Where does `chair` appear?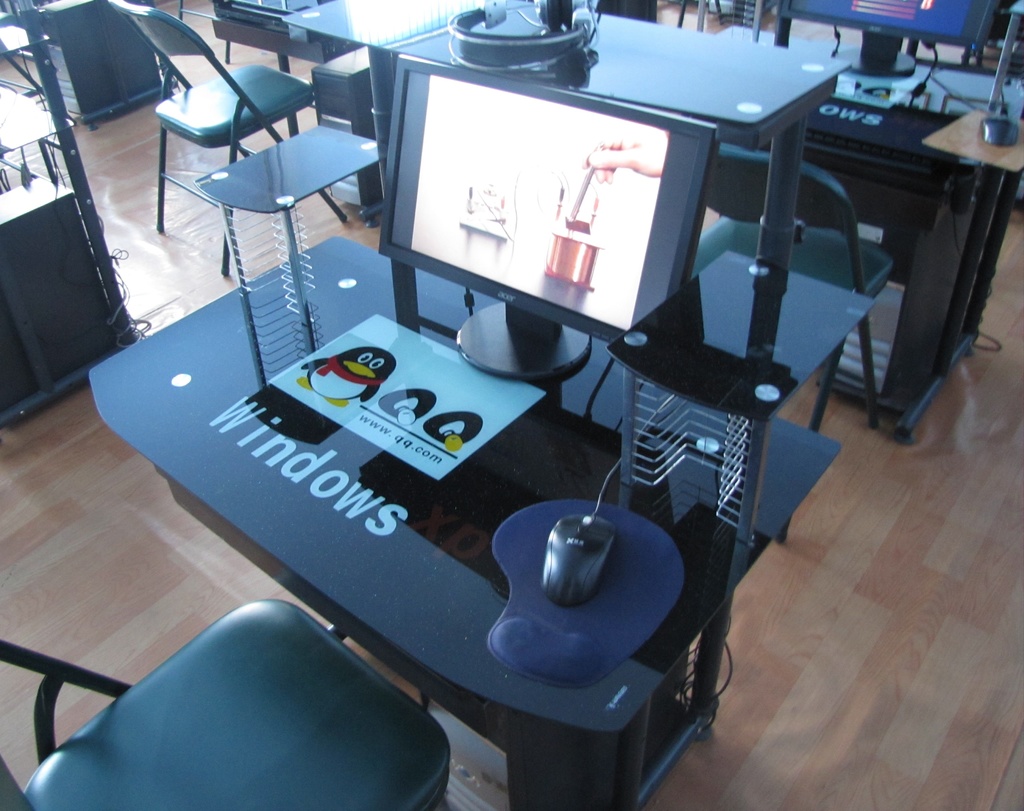
Appears at <bbox>0, 597, 453, 810</bbox>.
